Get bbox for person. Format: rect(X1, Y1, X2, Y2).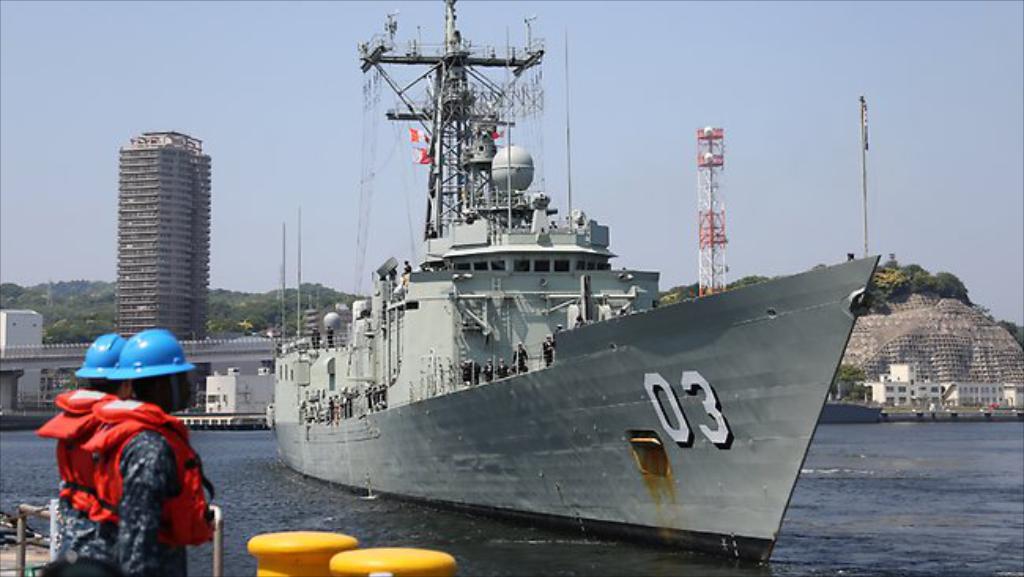
rect(80, 323, 224, 575).
